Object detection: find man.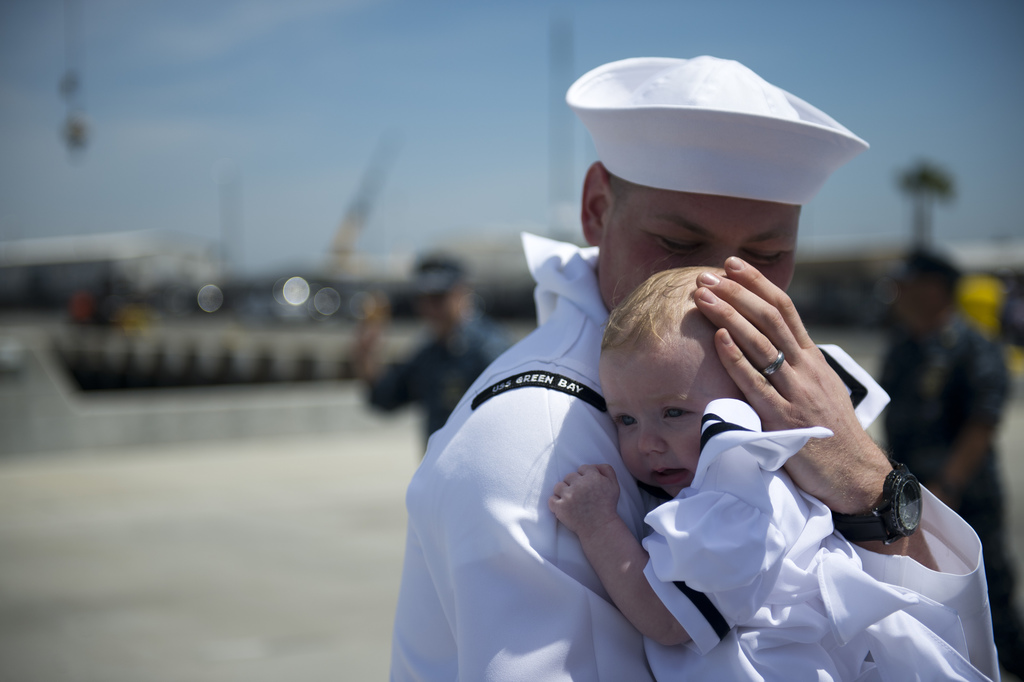
{"x1": 419, "y1": 90, "x2": 957, "y2": 681}.
